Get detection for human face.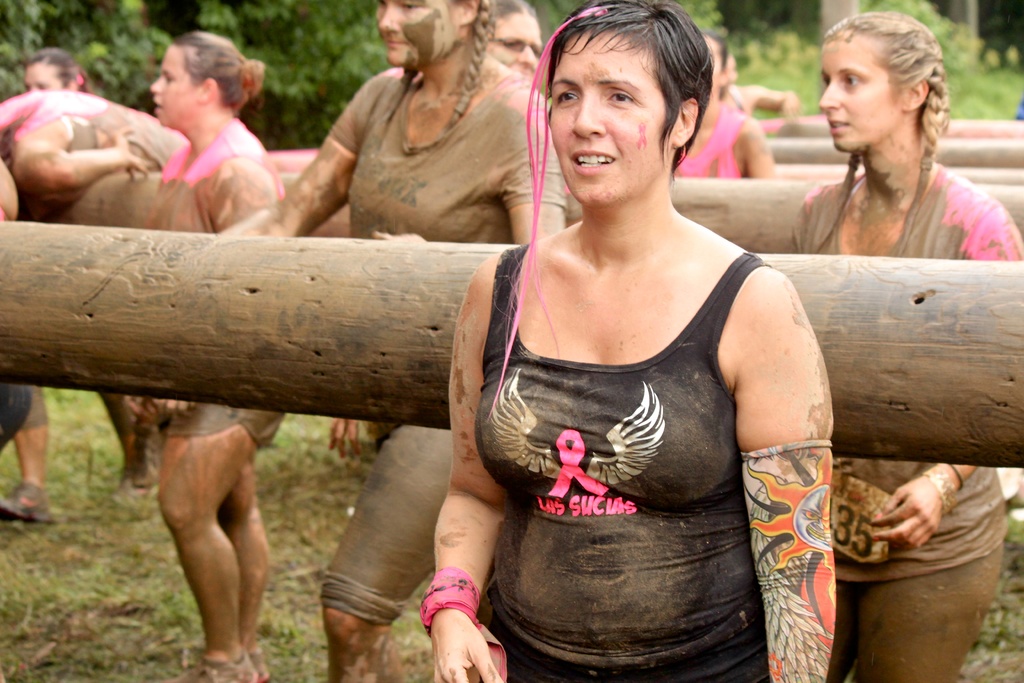
Detection: 24, 63, 63, 94.
